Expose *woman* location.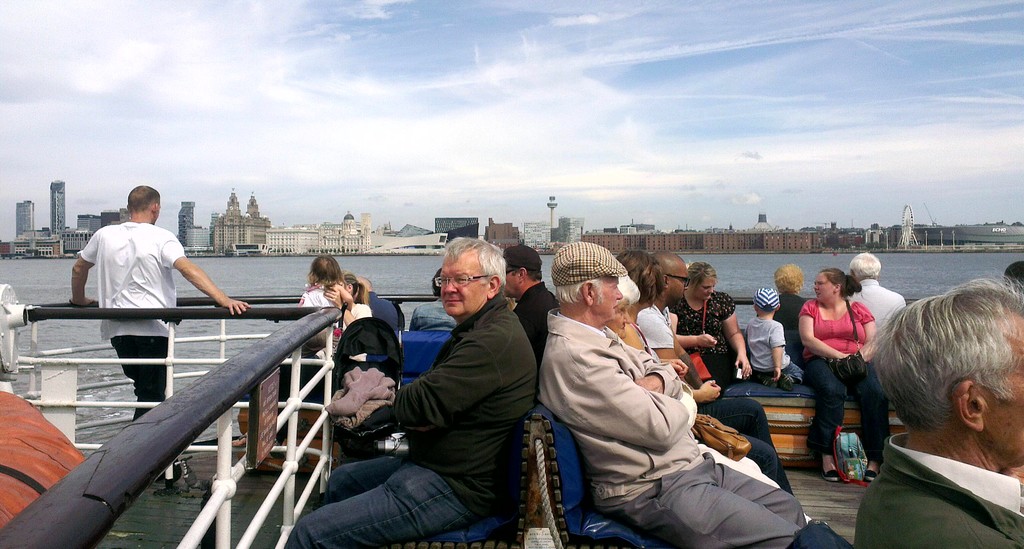
Exposed at {"left": 668, "top": 262, "right": 765, "bottom": 396}.
